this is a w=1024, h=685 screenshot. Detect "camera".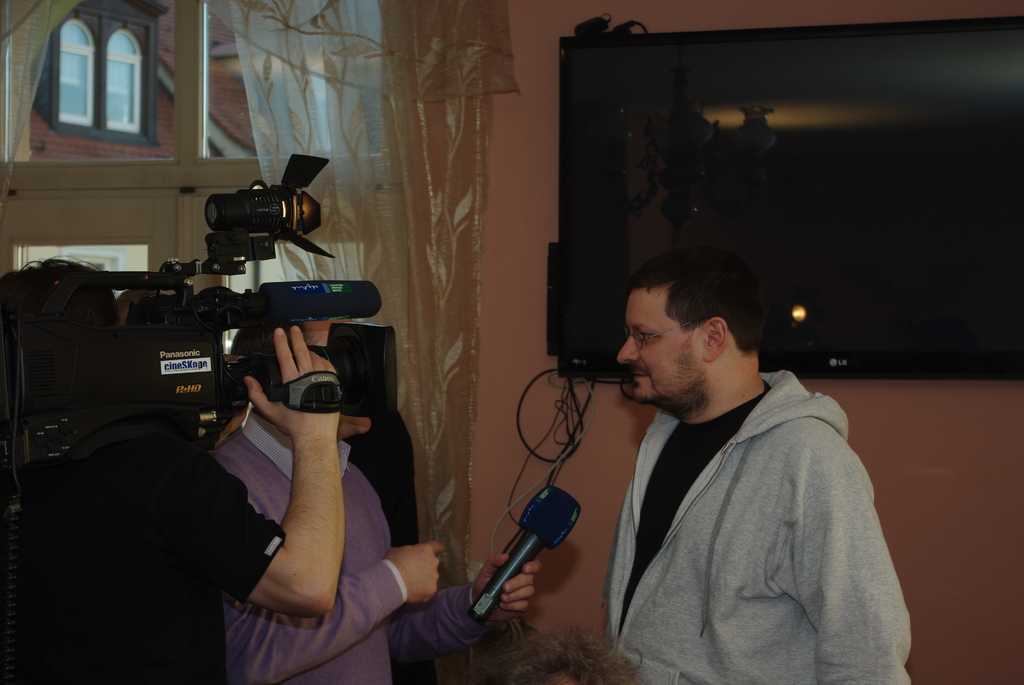
<box>36,212,397,457</box>.
